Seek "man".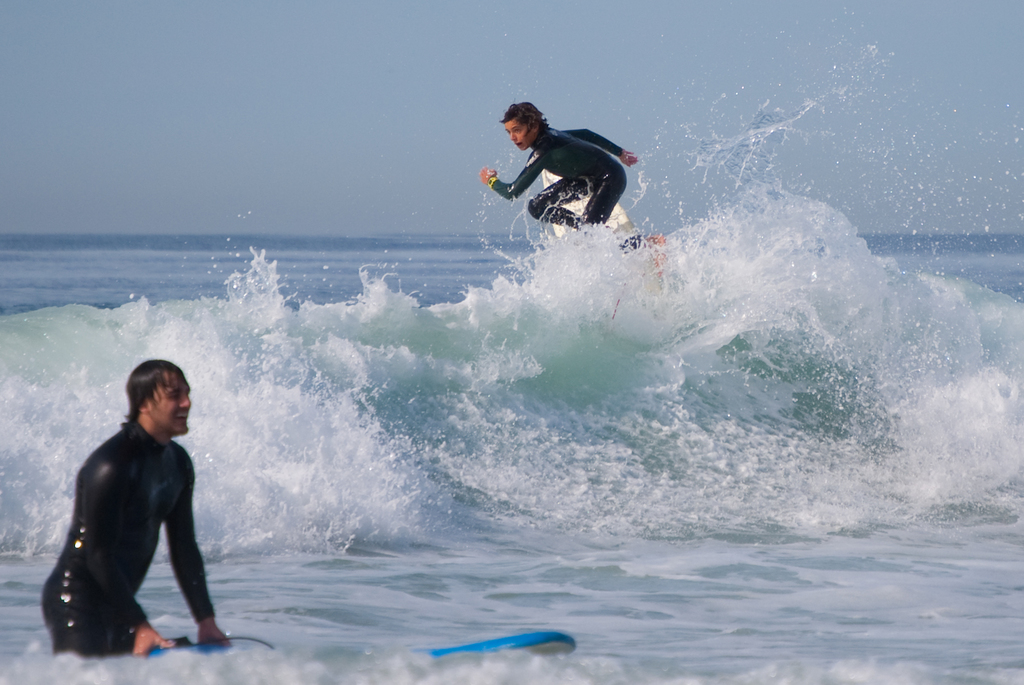
box=[36, 365, 222, 679].
